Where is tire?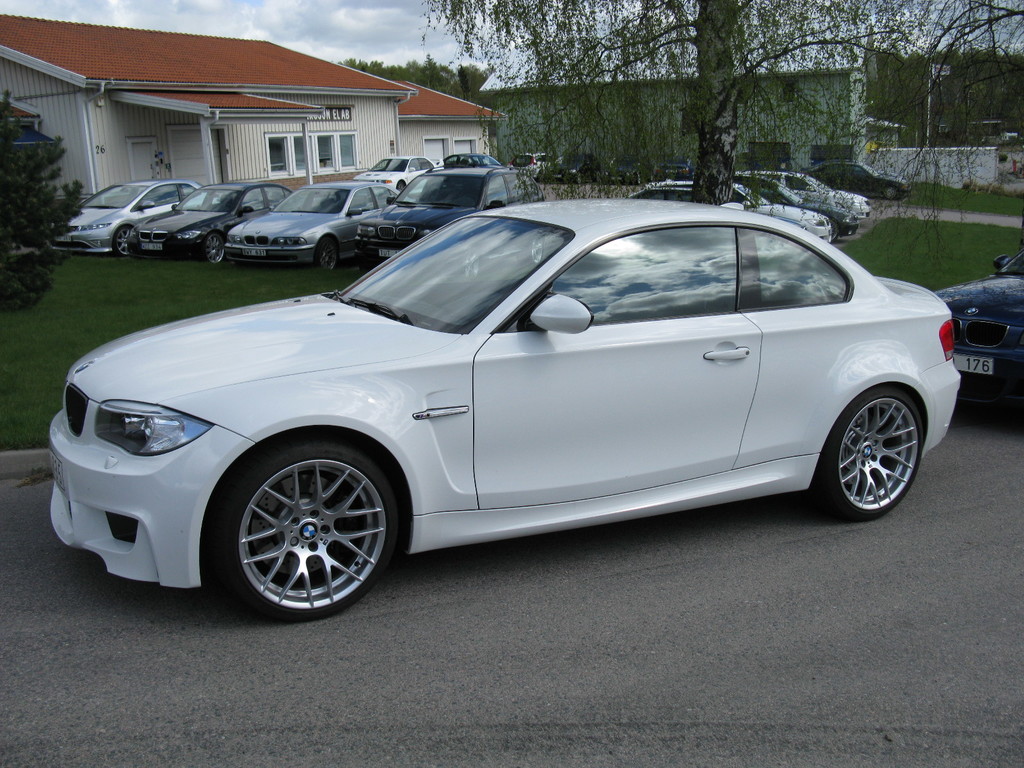
(left=518, top=233, right=542, bottom=266).
